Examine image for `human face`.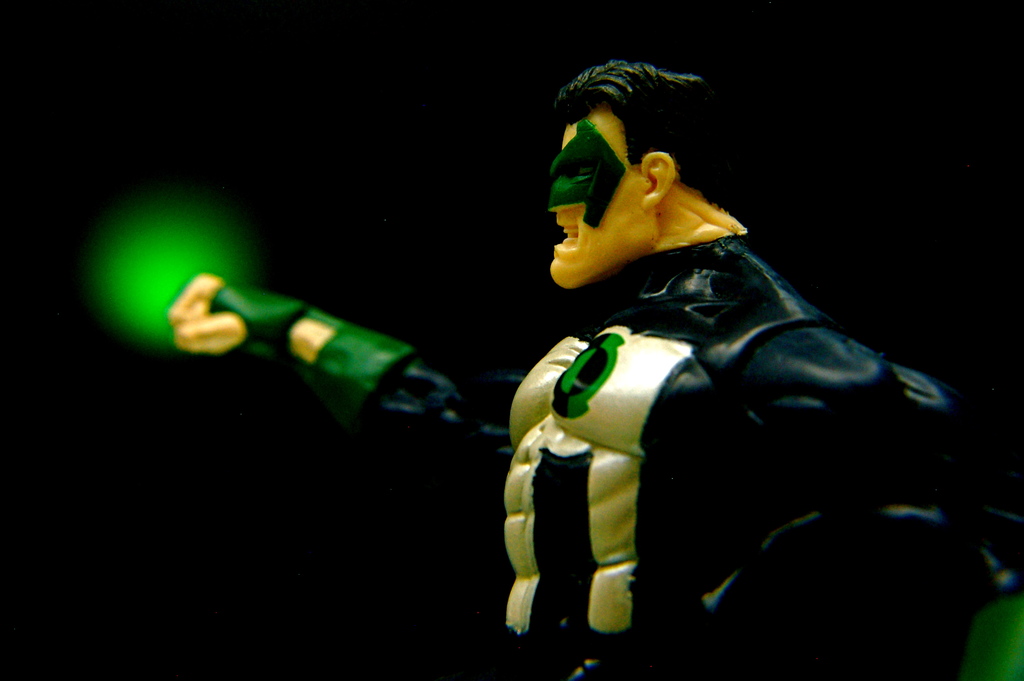
Examination result: locate(548, 129, 646, 289).
